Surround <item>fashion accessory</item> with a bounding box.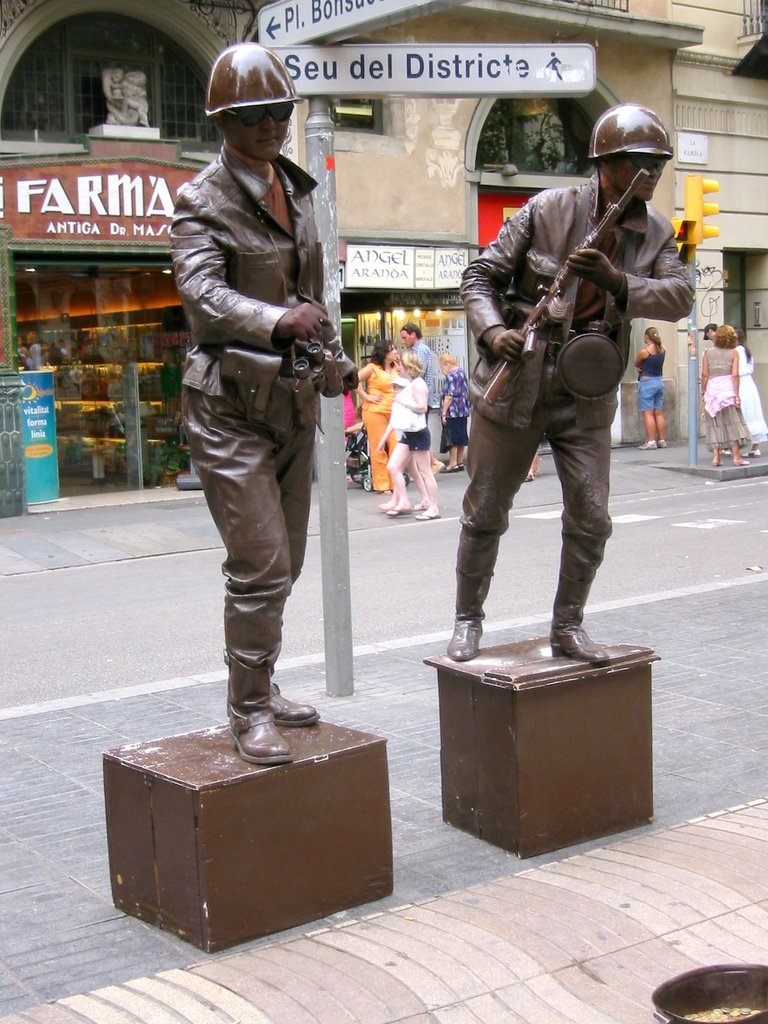
(x1=585, y1=104, x2=680, y2=162).
